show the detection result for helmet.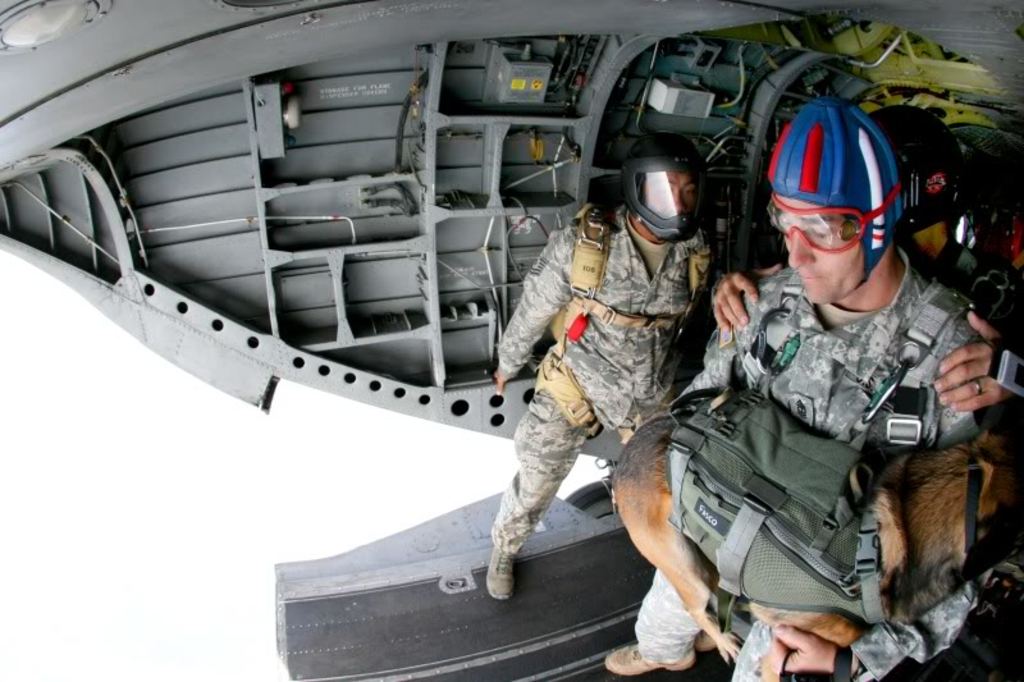
Rect(771, 97, 913, 301).
